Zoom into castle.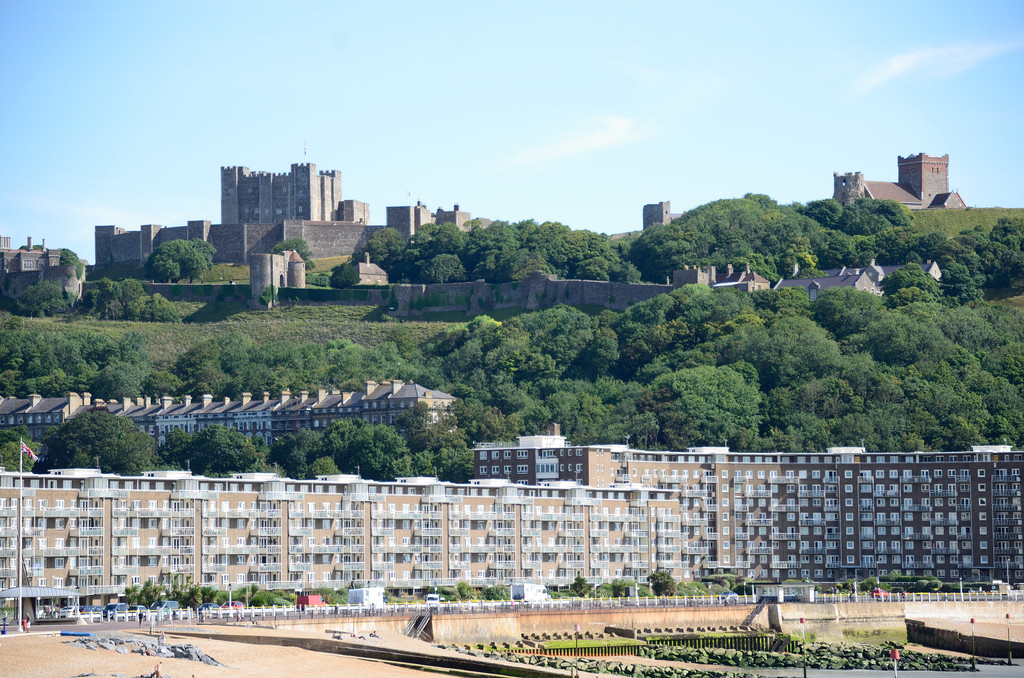
Zoom target: Rect(90, 138, 369, 265).
